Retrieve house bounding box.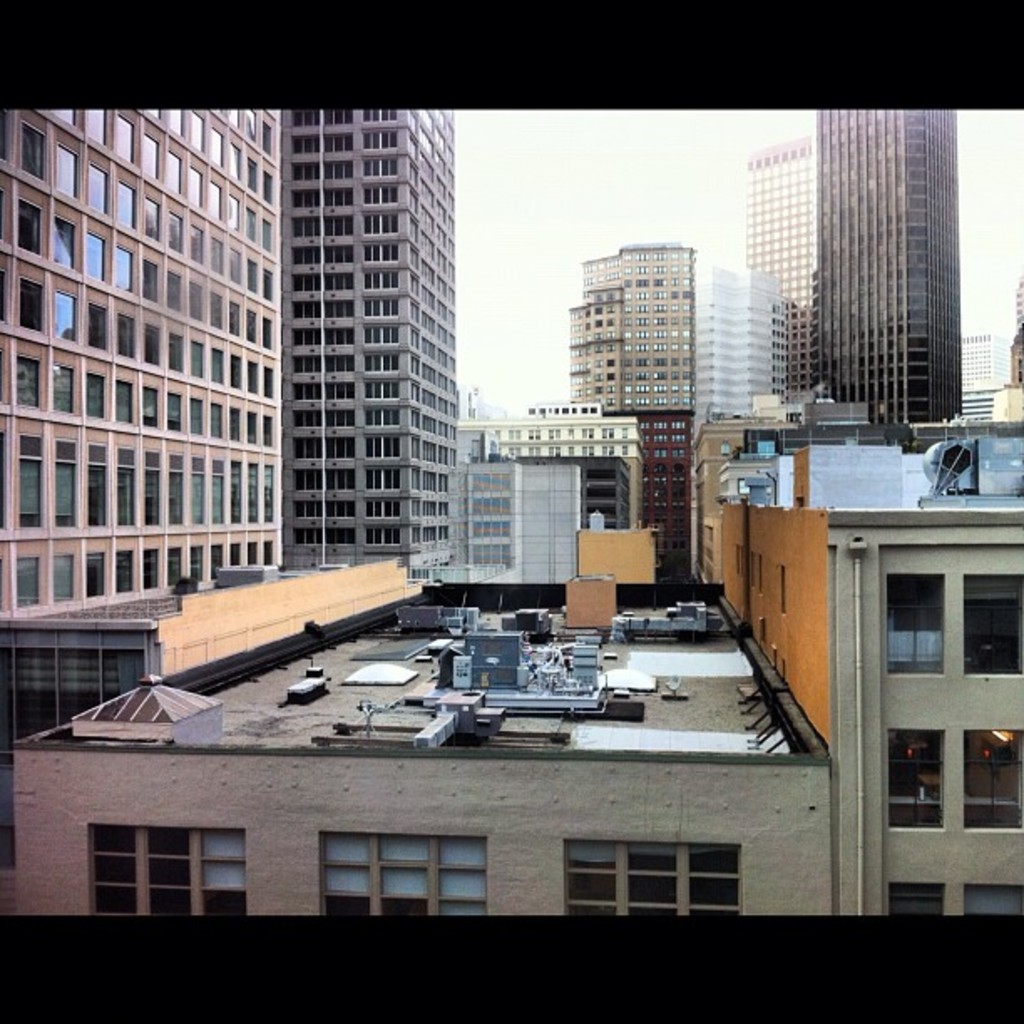
Bounding box: 276 95 457 561.
